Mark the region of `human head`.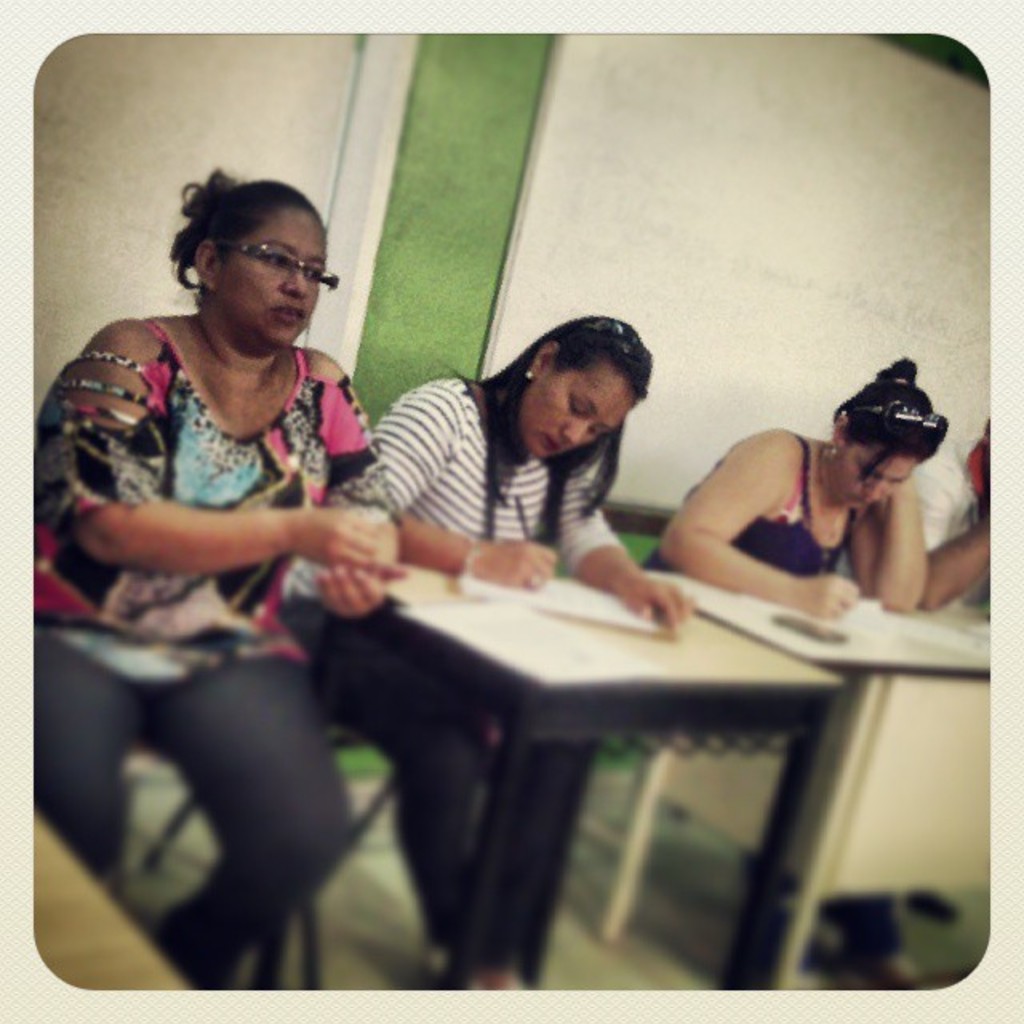
Region: [left=832, top=373, right=944, bottom=512].
